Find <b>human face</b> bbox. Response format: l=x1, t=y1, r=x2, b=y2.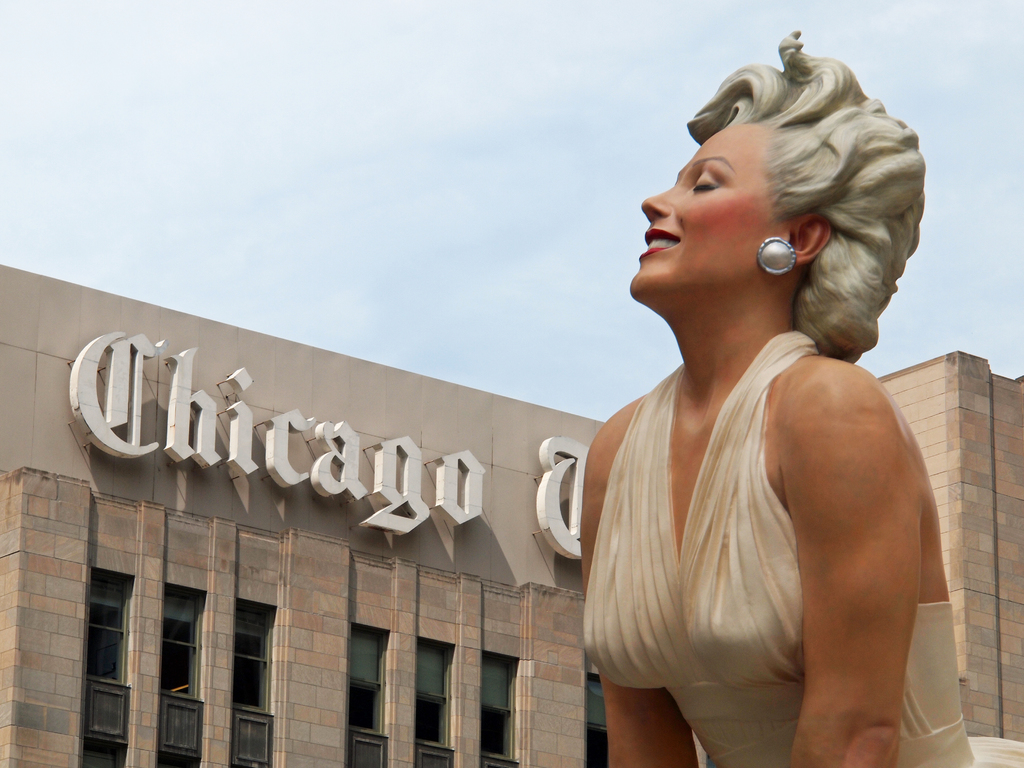
l=627, t=122, r=804, b=308.
